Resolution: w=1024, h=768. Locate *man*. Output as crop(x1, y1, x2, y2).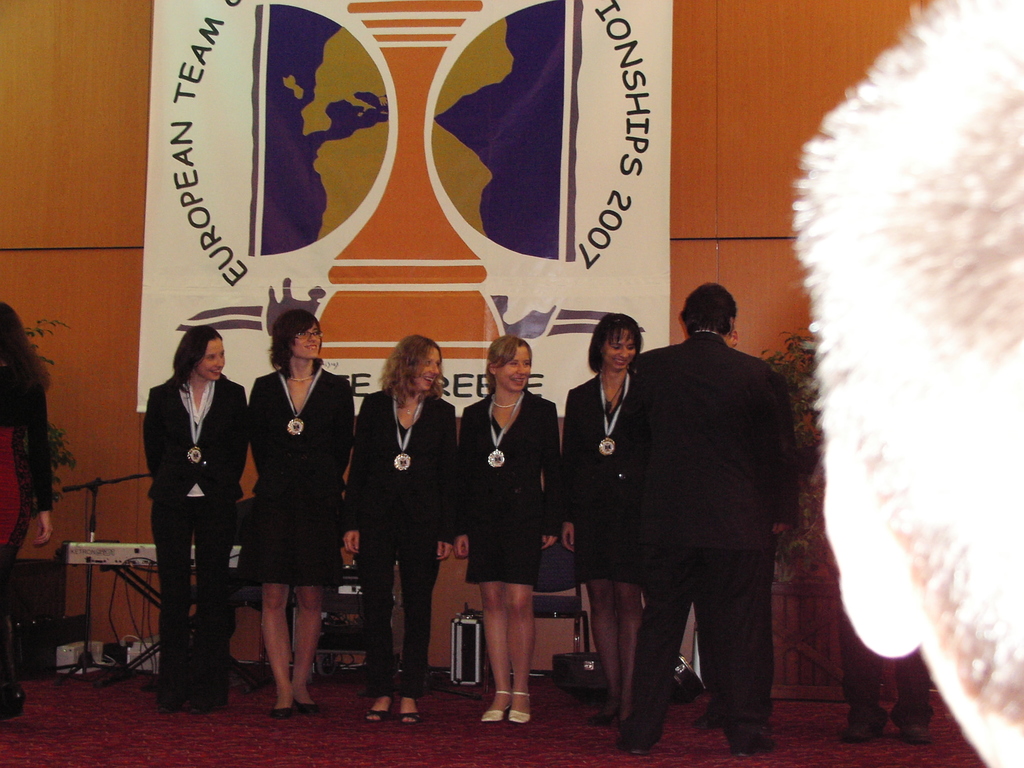
crop(592, 266, 808, 754).
